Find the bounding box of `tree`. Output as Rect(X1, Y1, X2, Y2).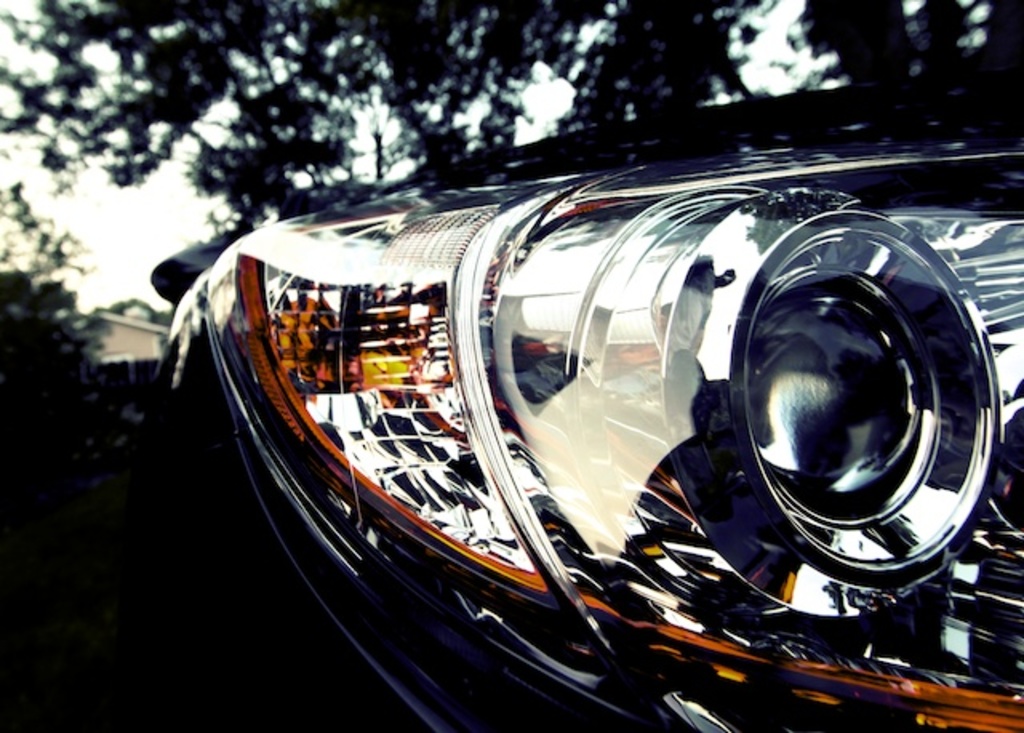
Rect(0, 0, 1022, 248).
